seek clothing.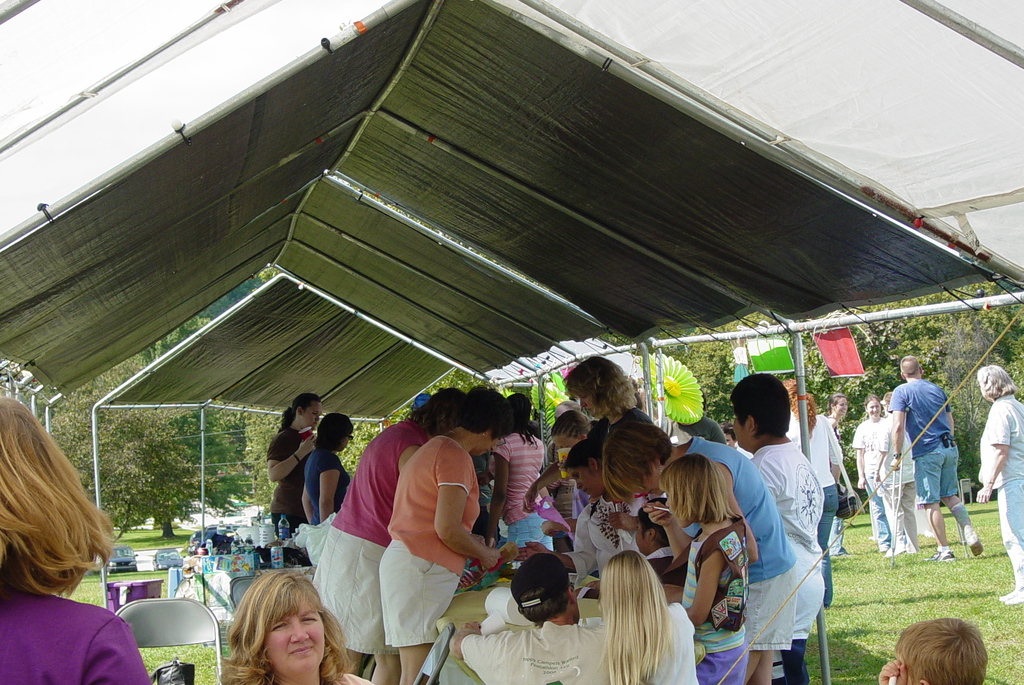
detection(460, 618, 615, 684).
